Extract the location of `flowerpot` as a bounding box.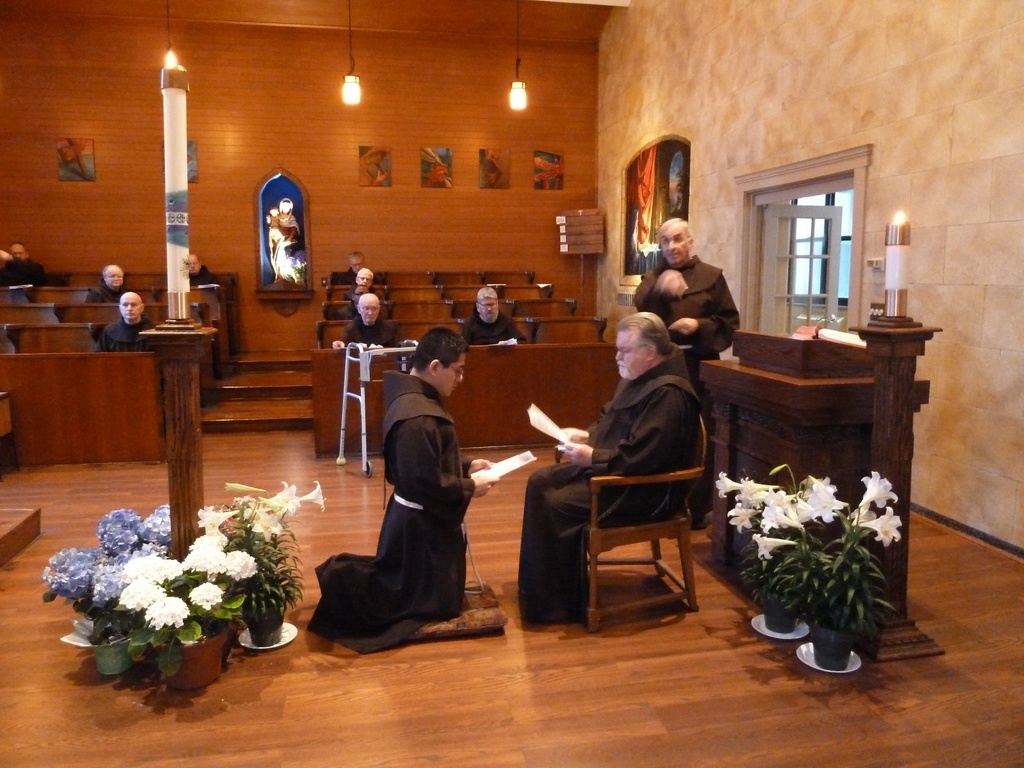
bbox=[243, 610, 291, 650].
